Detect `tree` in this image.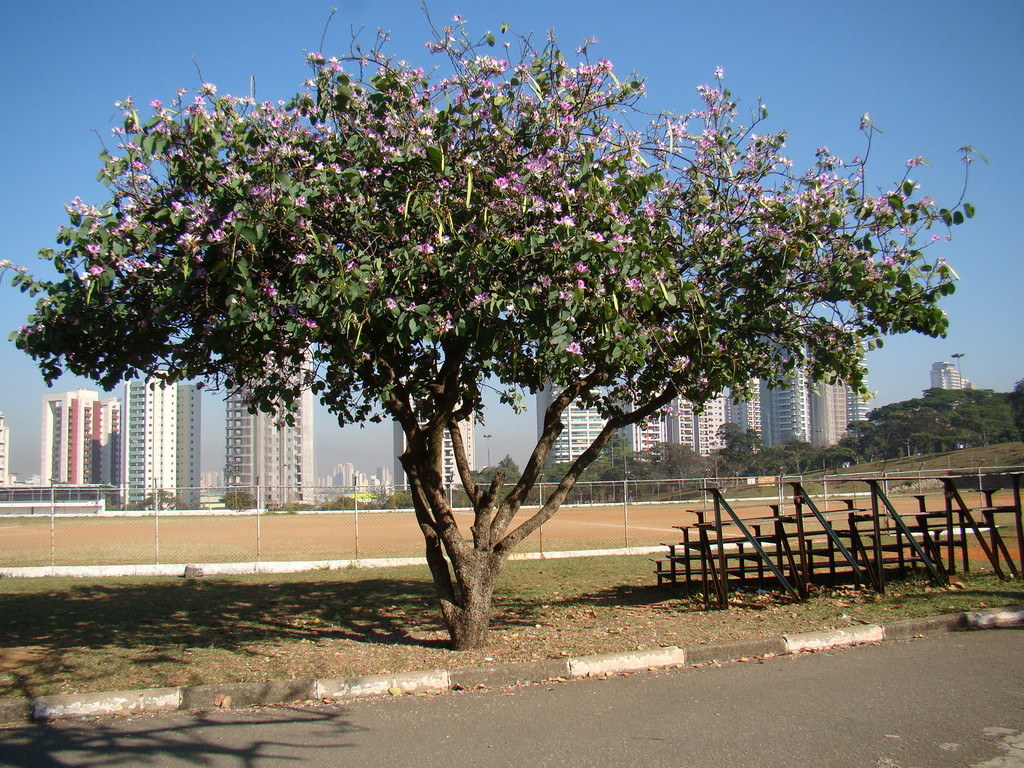
Detection: BBox(767, 431, 825, 474).
